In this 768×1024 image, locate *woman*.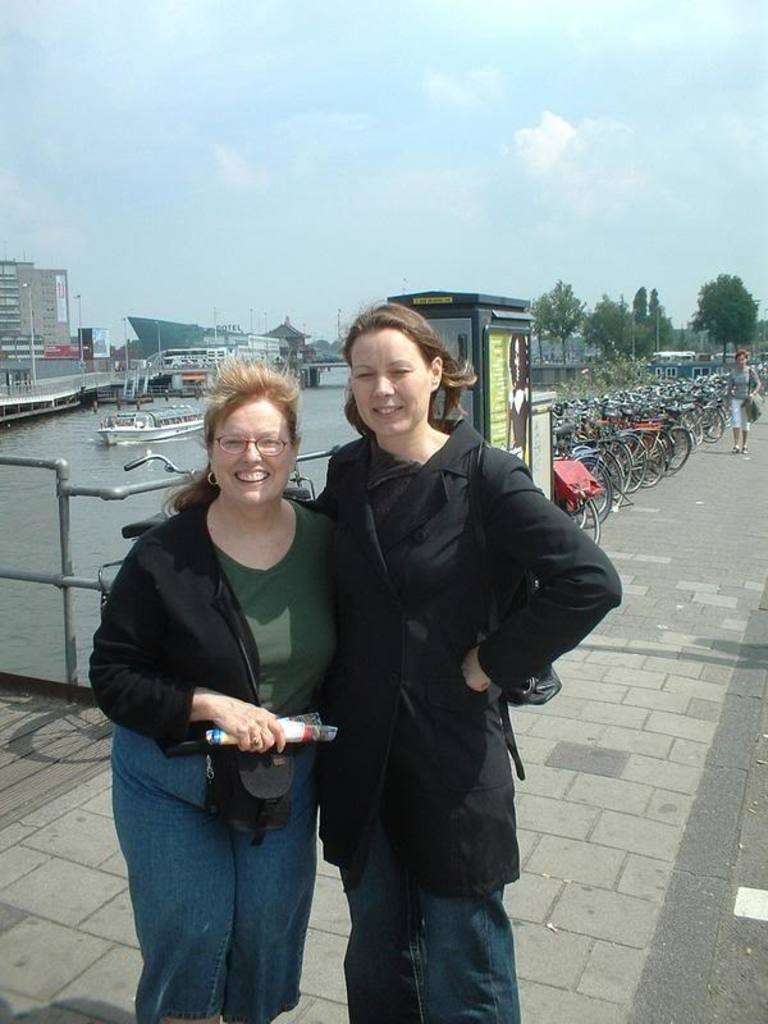
Bounding box: bbox=[88, 358, 335, 1023].
